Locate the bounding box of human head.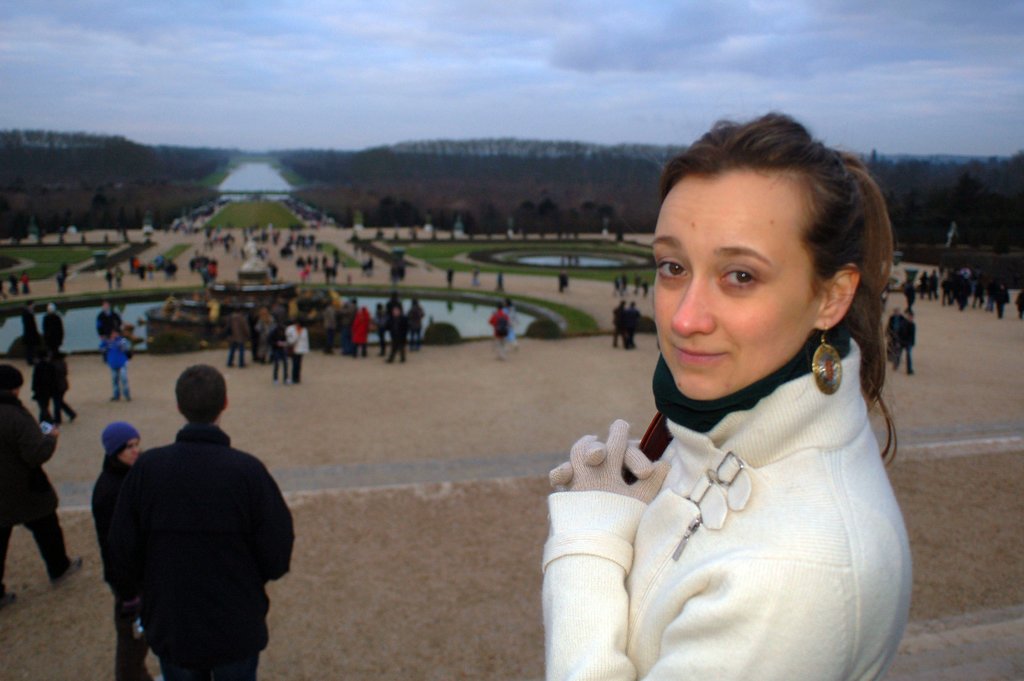
Bounding box: x1=173 y1=365 x2=230 y2=425.
